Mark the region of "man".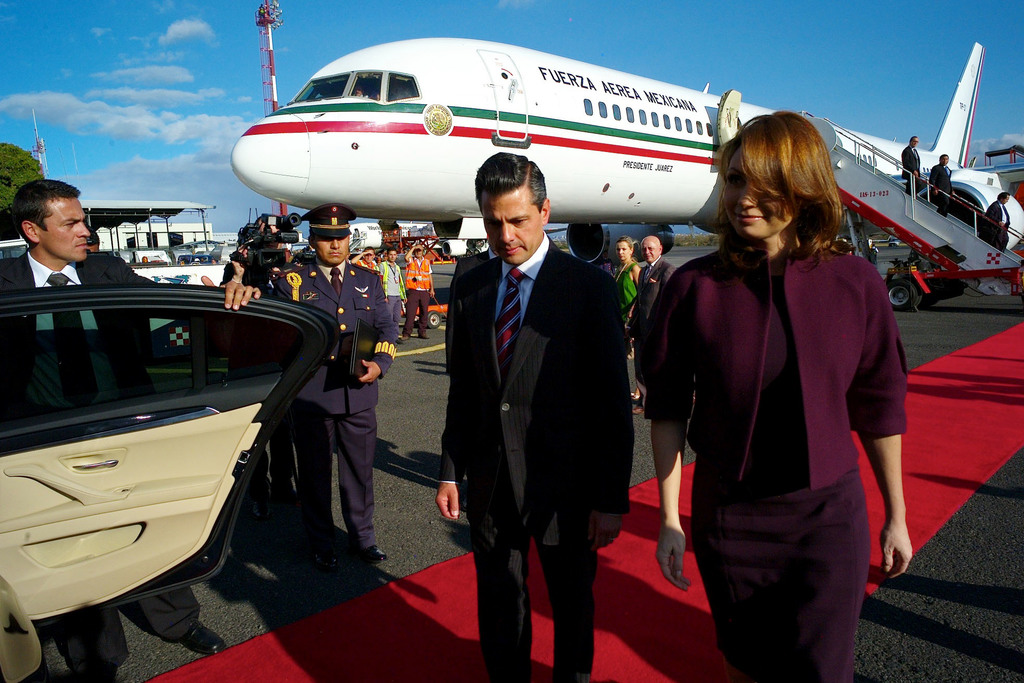
Region: locate(630, 238, 683, 407).
